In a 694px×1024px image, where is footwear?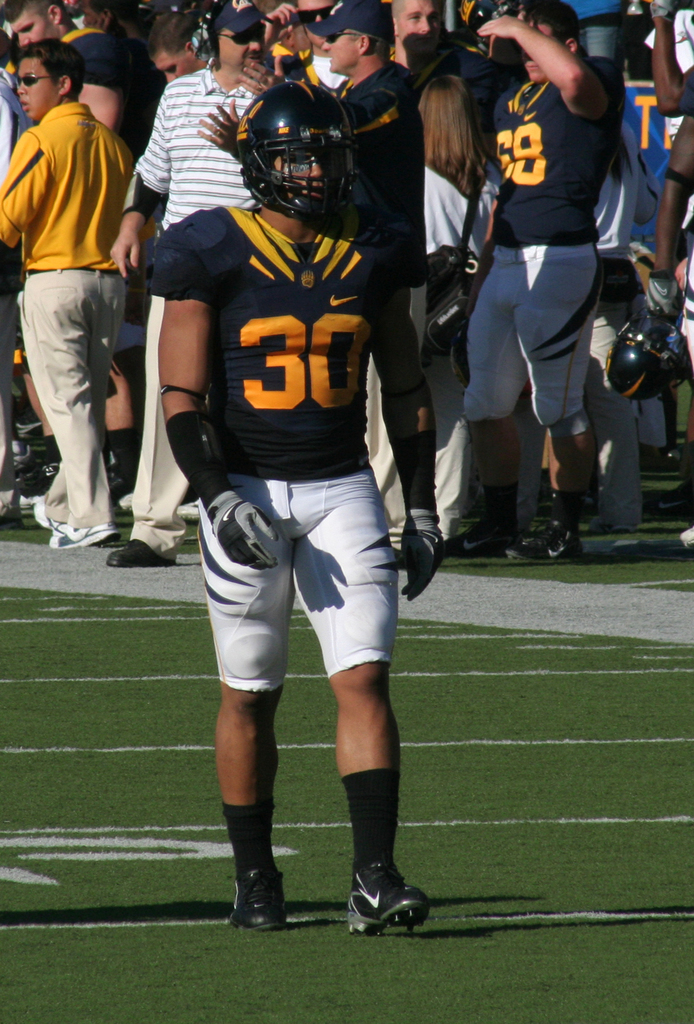
locate(28, 501, 63, 540).
